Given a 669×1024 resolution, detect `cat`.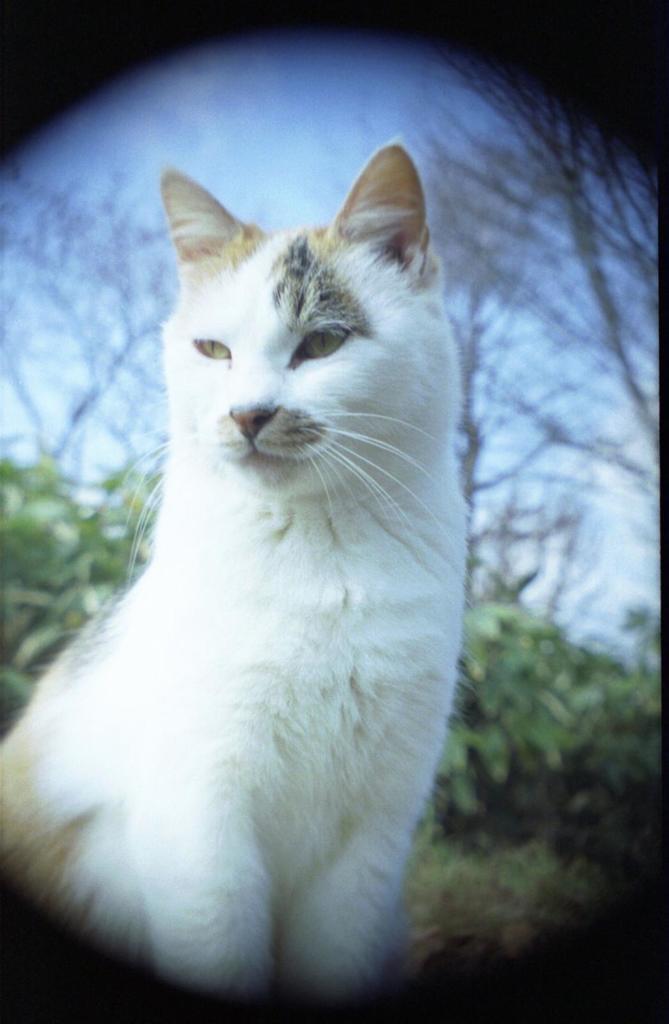
<region>0, 130, 478, 1010</region>.
